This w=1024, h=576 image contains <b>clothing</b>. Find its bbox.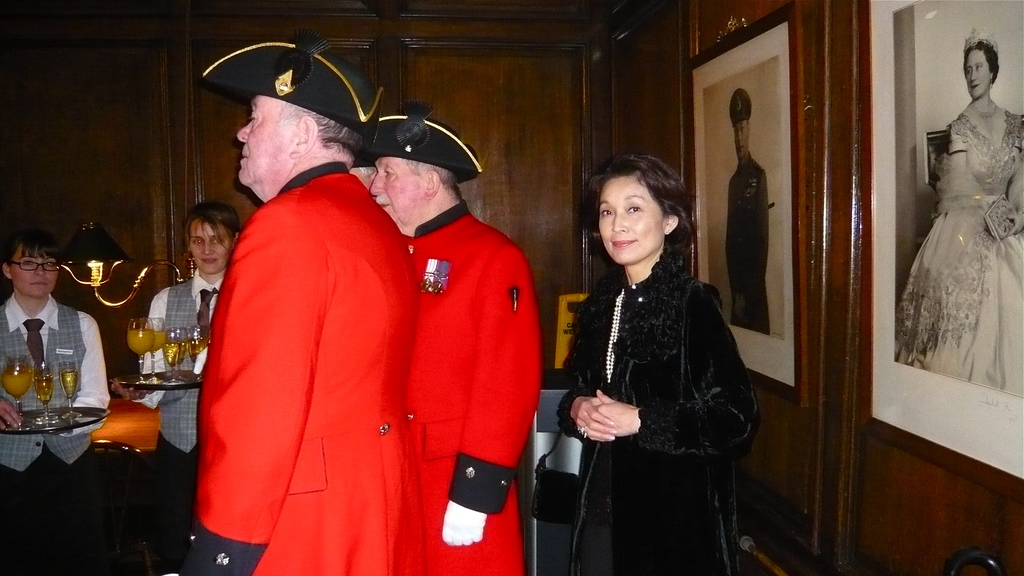
[x1=896, y1=99, x2=1023, y2=392].
